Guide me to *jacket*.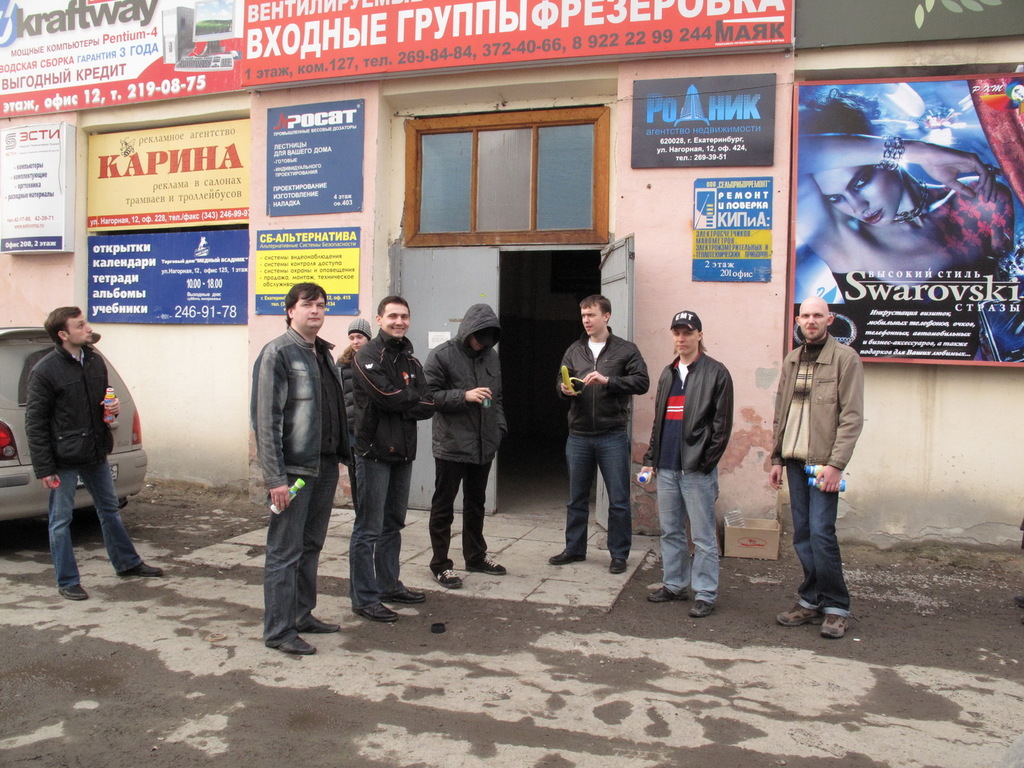
Guidance: bbox=[777, 308, 862, 486].
